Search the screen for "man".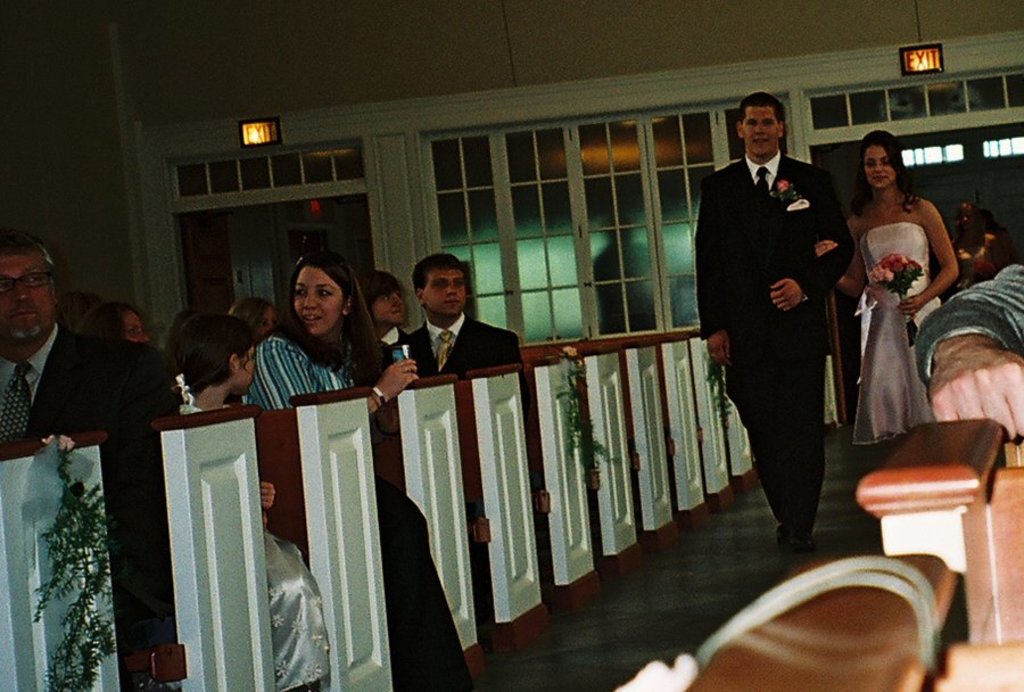
Found at [703,84,872,566].
